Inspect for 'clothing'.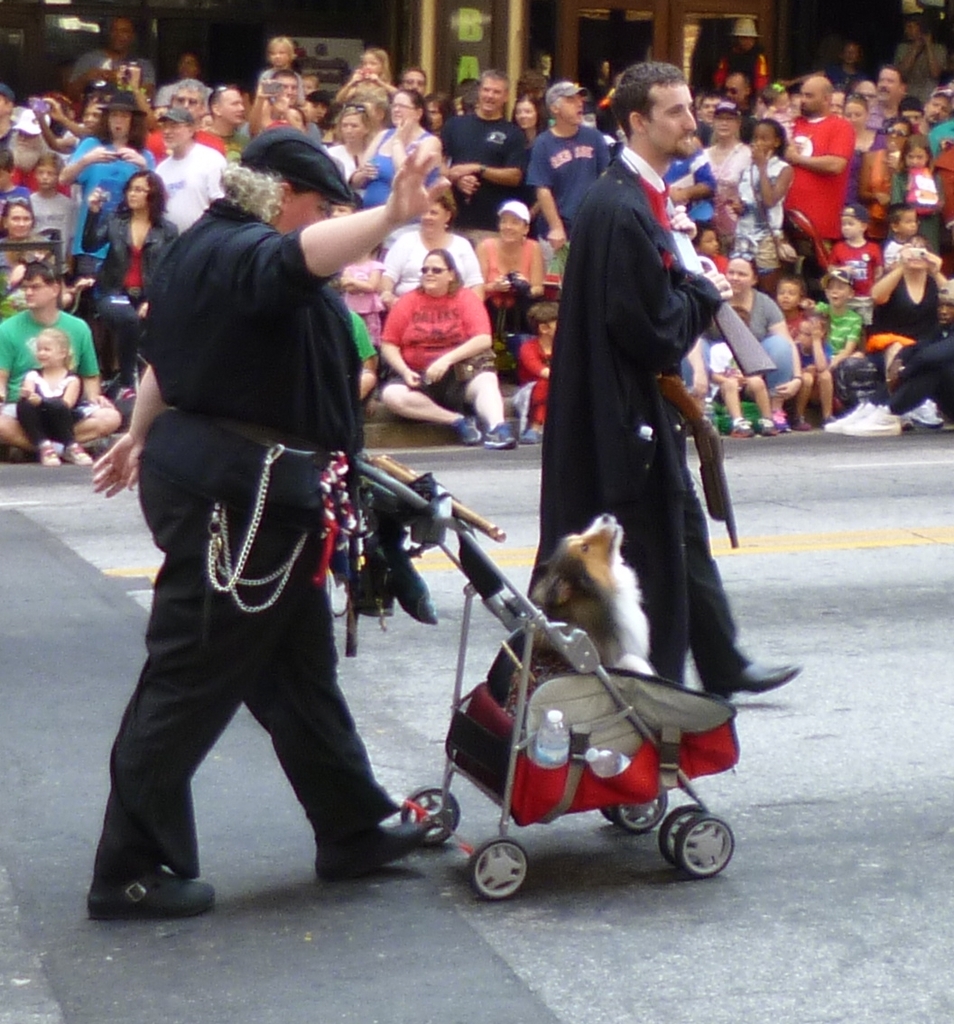
Inspection: select_region(93, 203, 394, 894).
